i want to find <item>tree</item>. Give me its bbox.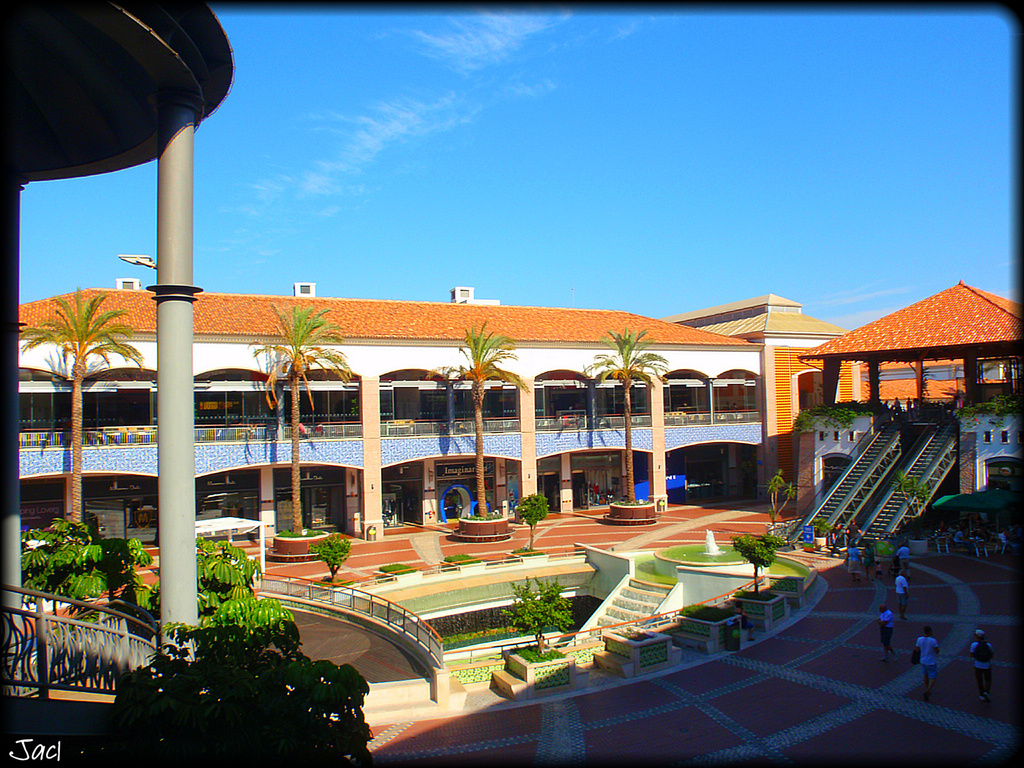
765 473 799 530.
